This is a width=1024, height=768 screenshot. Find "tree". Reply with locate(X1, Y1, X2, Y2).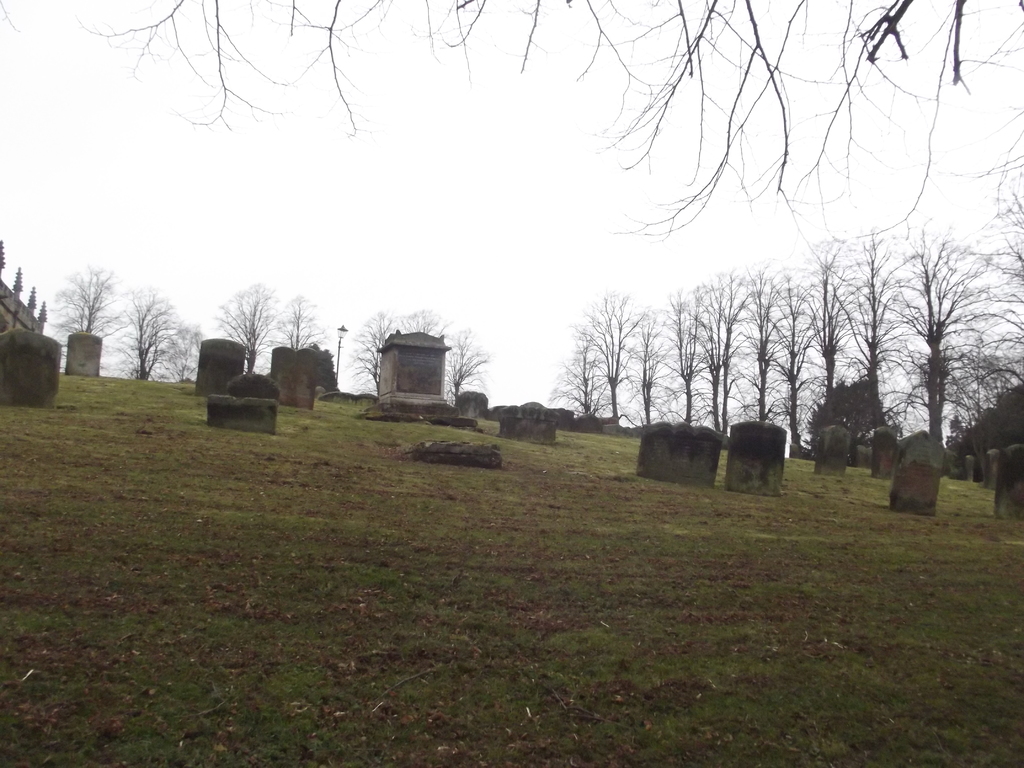
locate(621, 305, 663, 431).
